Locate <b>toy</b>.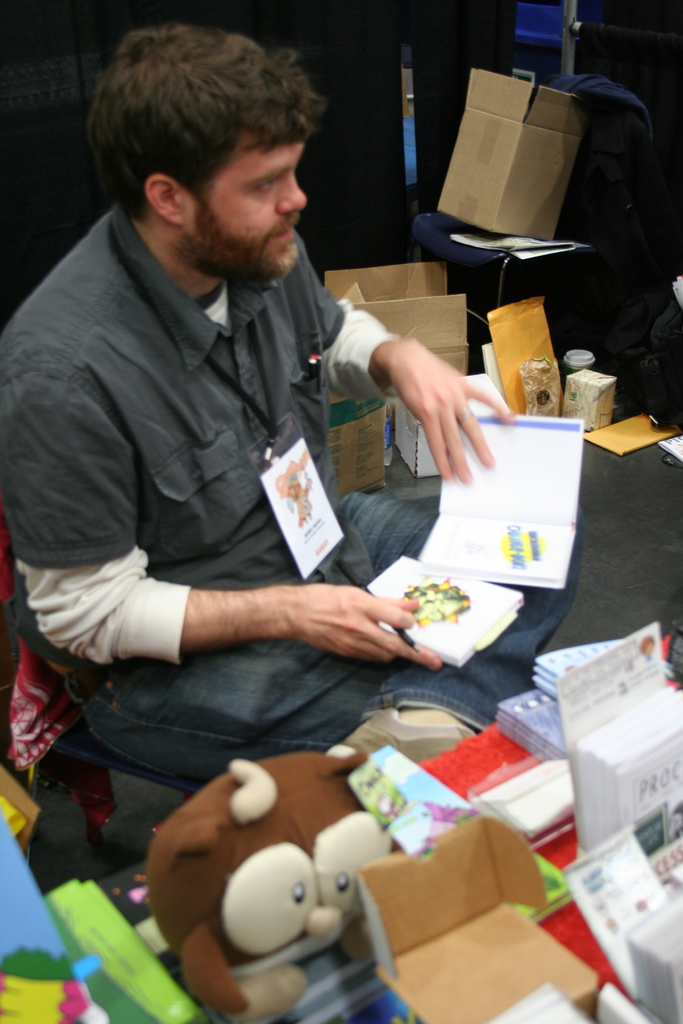
Bounding box: crop(129, 743, 450, 1014).
